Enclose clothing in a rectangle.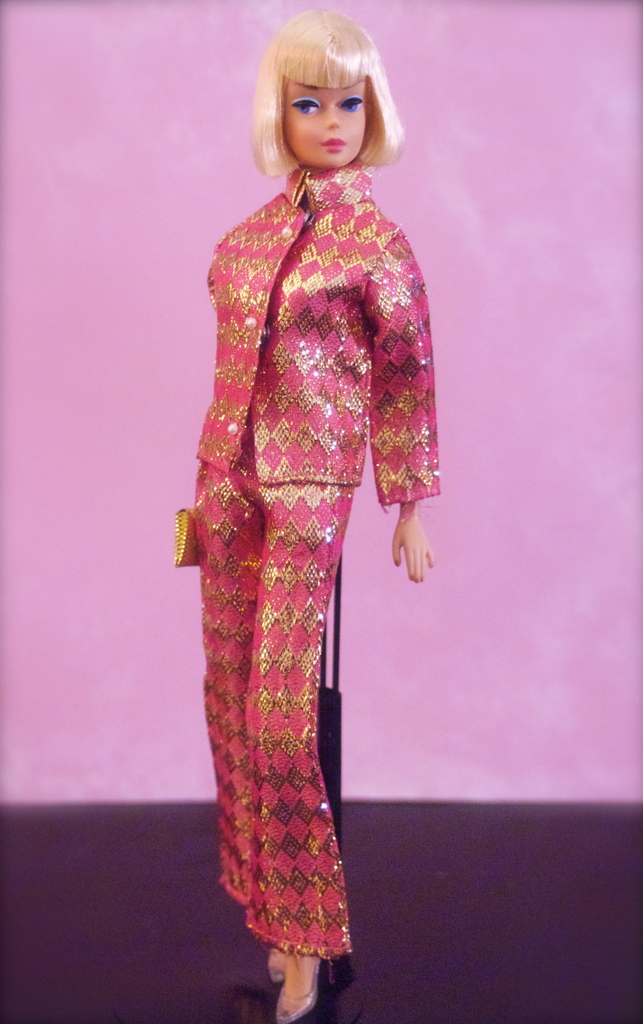
<bbox>179, 112, 430, 980</bbox>.
